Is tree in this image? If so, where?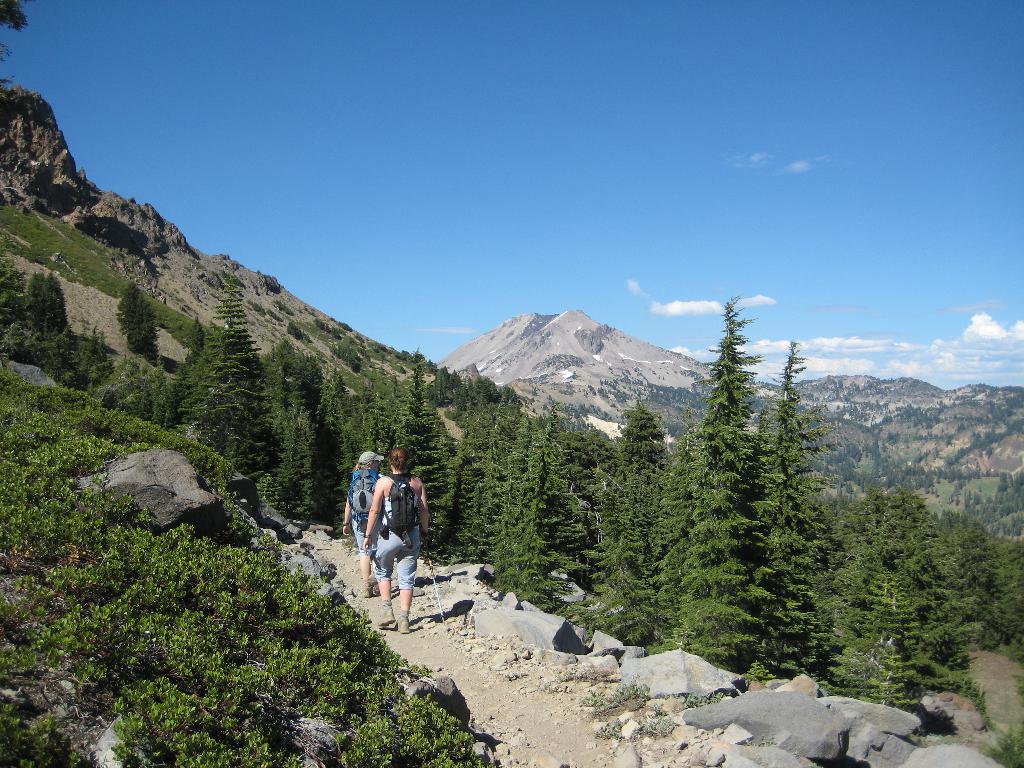
Yes, at (left=174, top=307, right=220, bottom=410).
